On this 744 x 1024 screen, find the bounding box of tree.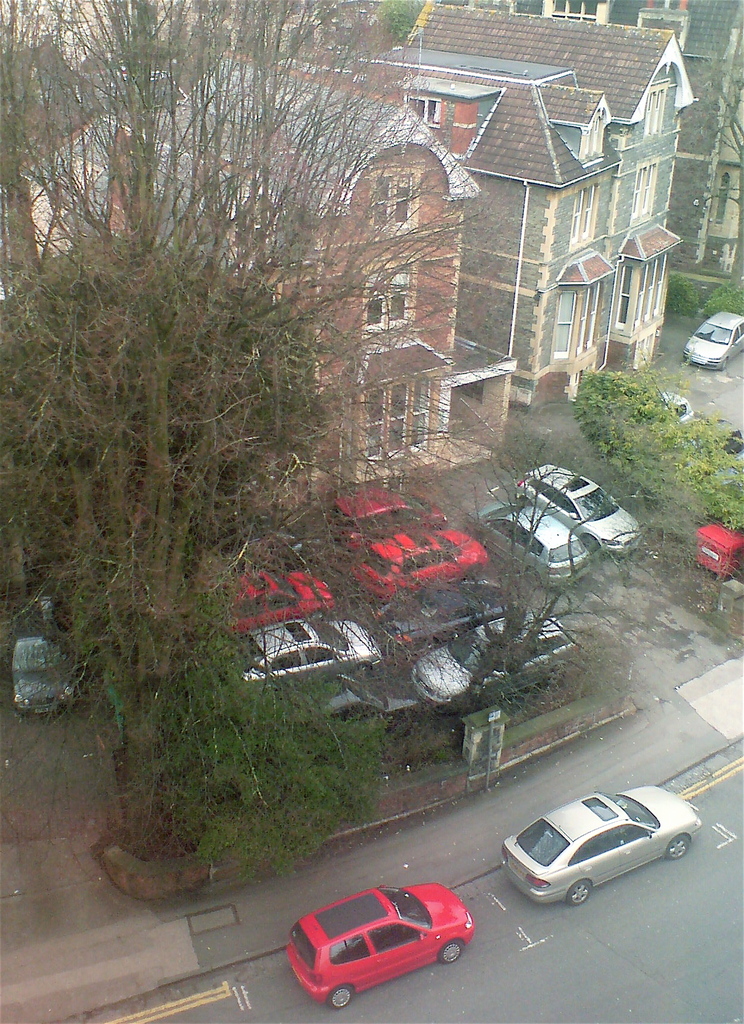
Bounding box: (678,45,743,274).
